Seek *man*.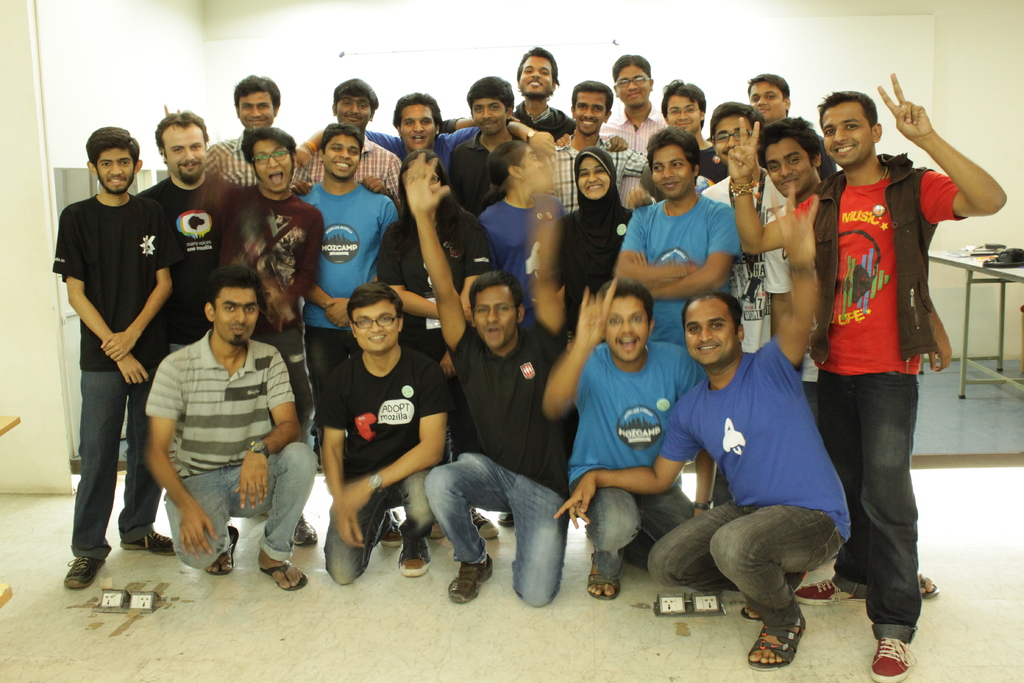
locate(246, 120, 340, 415).
